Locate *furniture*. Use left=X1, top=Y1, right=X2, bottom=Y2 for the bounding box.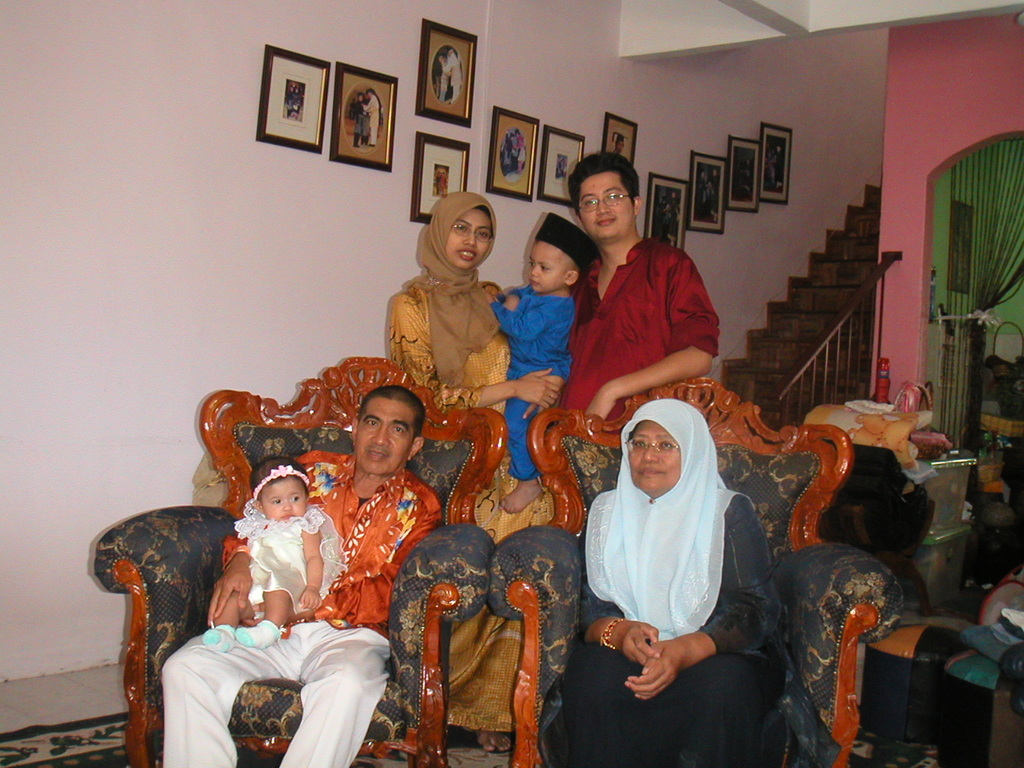
left=860, top=623, right=966, bottom=744.
